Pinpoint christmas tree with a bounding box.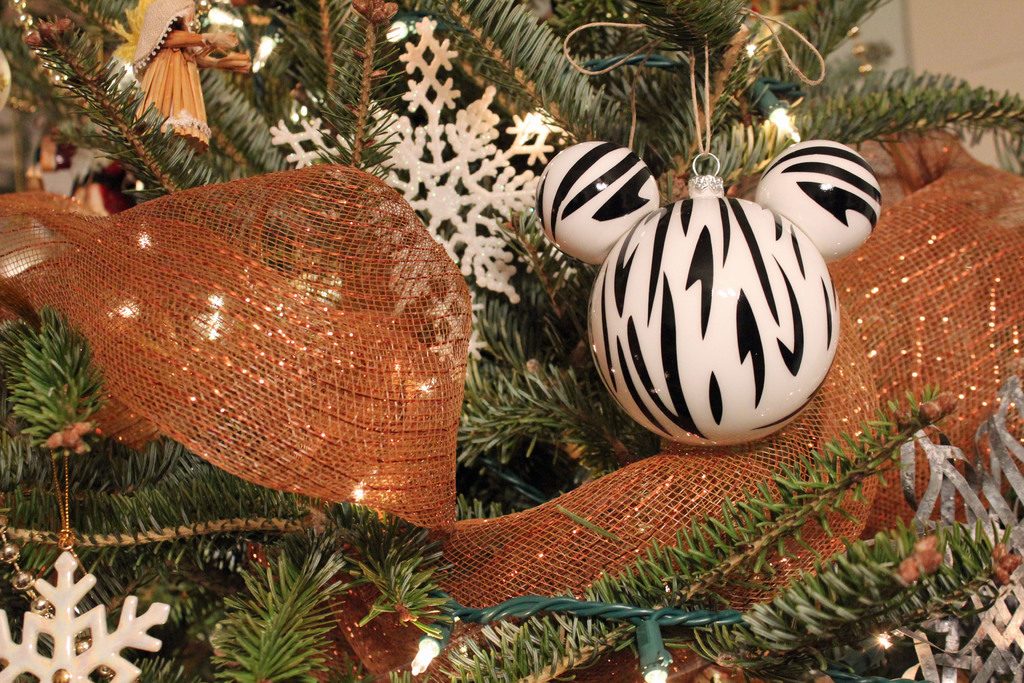
0/0/1023/682.
